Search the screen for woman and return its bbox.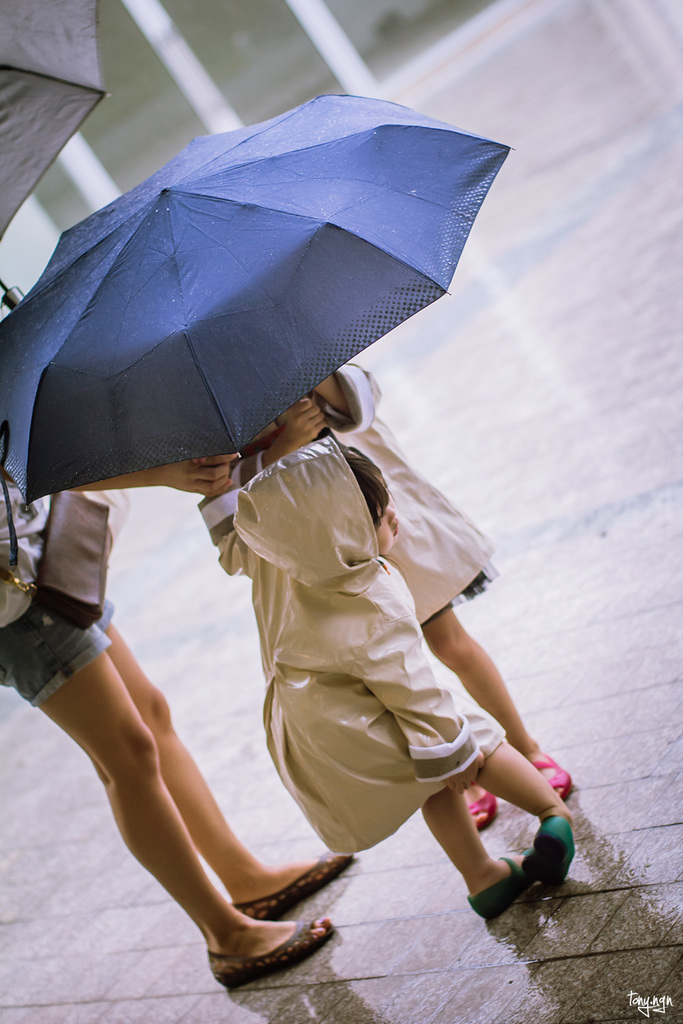
Found: (x1=0, y1=470, x2=357, y2=995).
